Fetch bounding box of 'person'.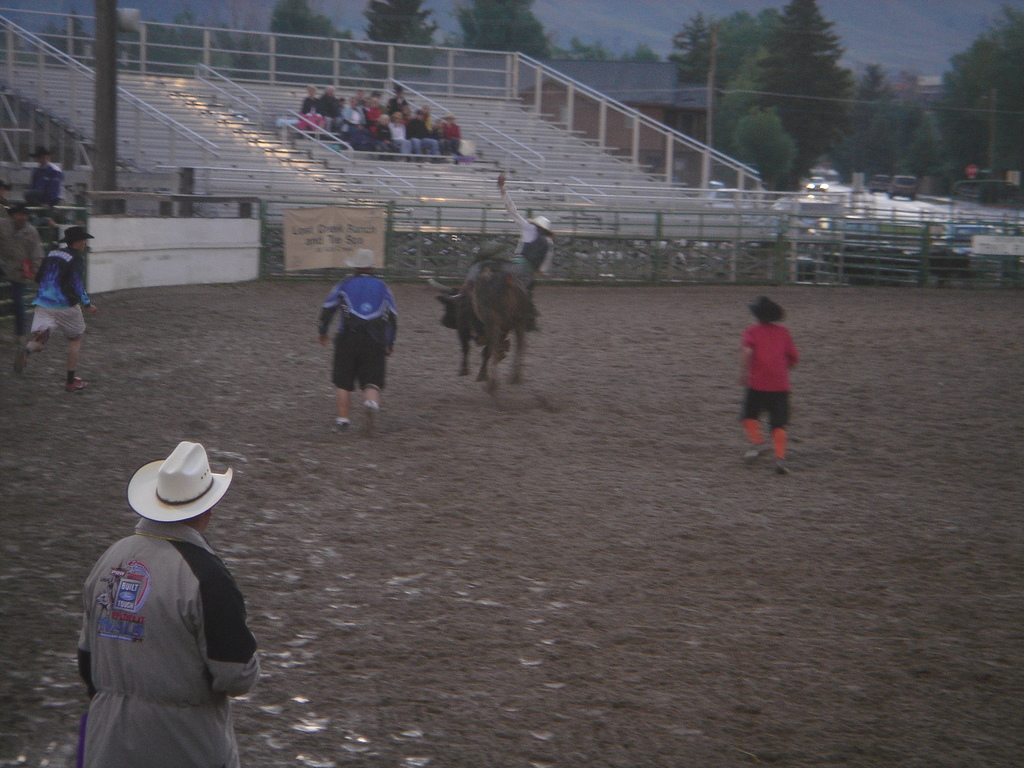
Bbox: bbox=[0, 200, 39, 340].
